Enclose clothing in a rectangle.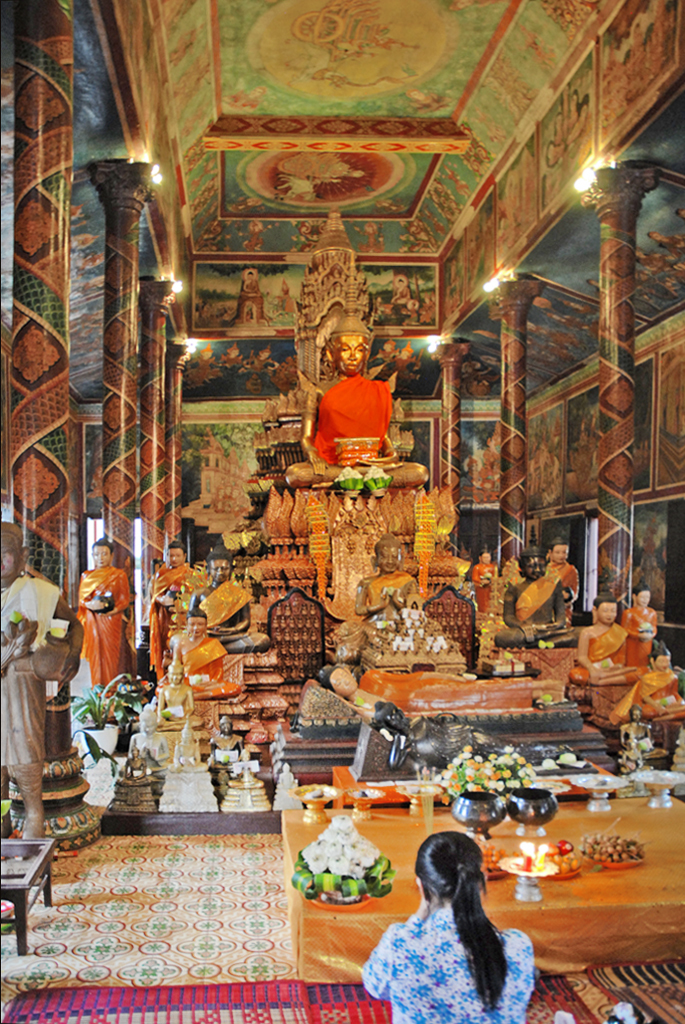
left=360, top=575, right=412, bottom=611.
